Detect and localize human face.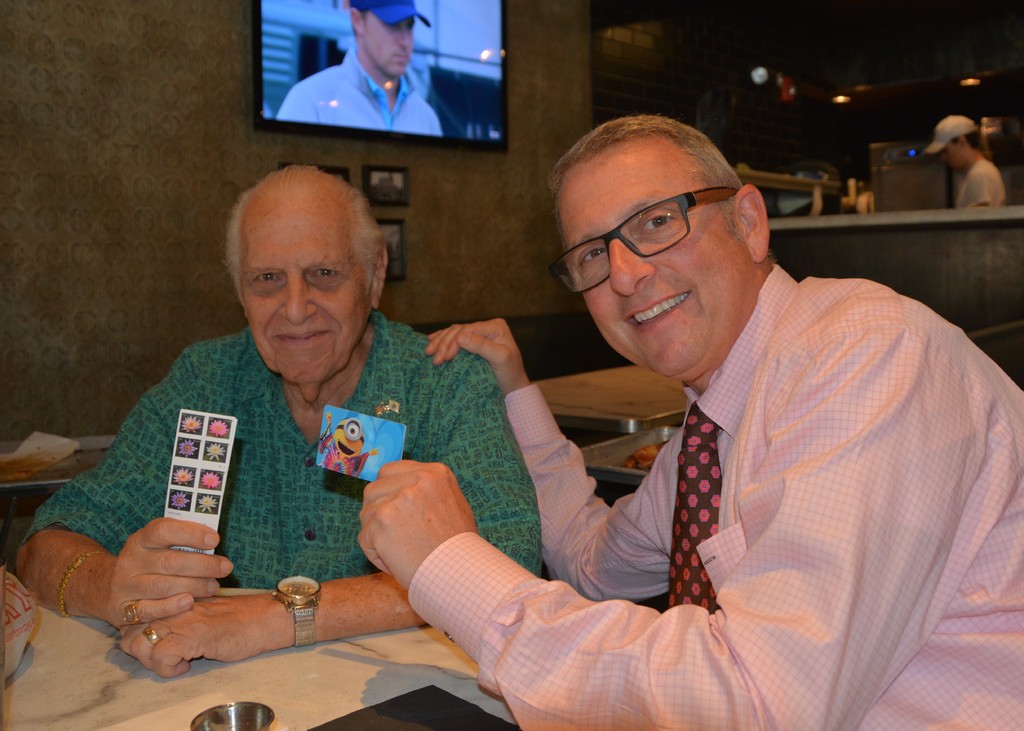
Localized at (558, 134, 753, 376).
